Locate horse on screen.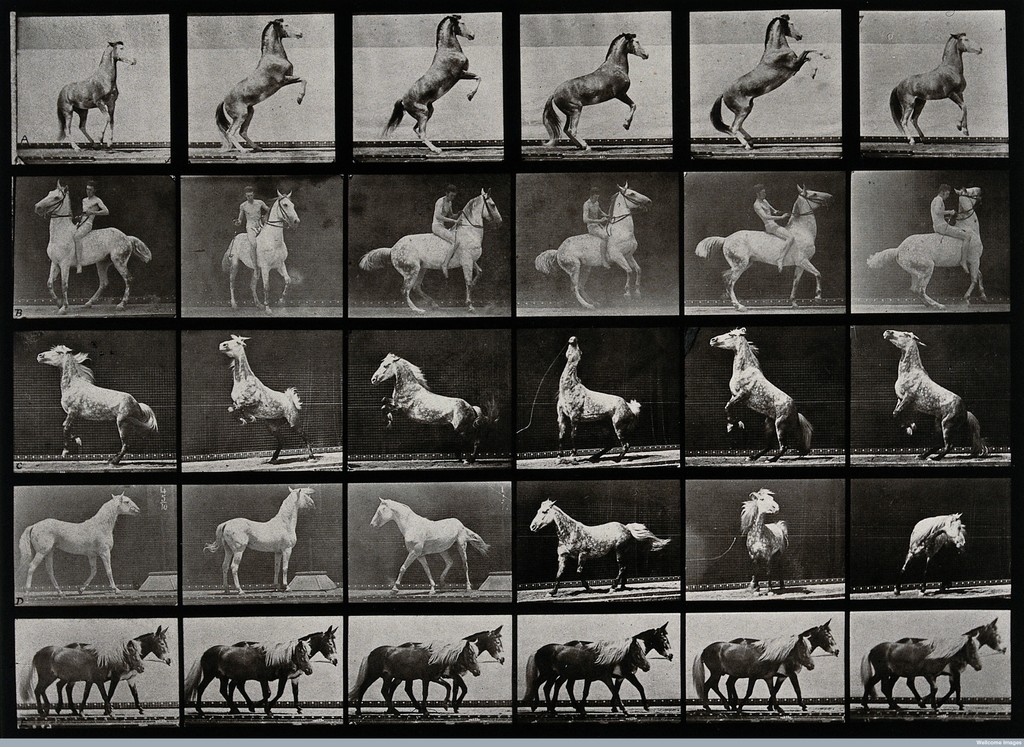
On screen at 203/485/319/598.
